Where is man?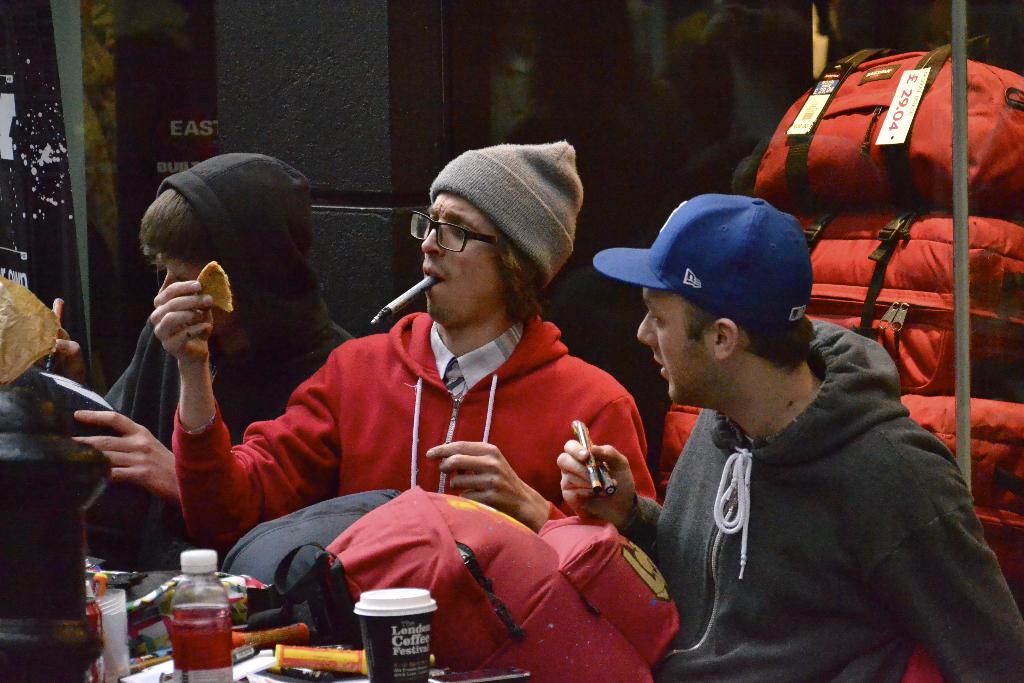
(141,147,659,528).
